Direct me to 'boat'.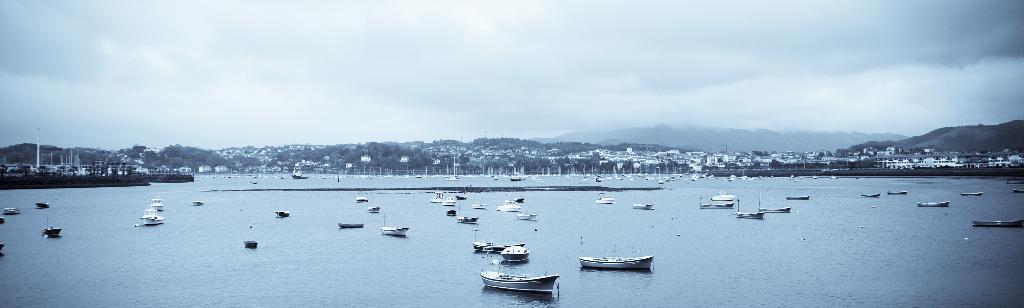
Direction: bbox=[2, 207, 22, 215].
